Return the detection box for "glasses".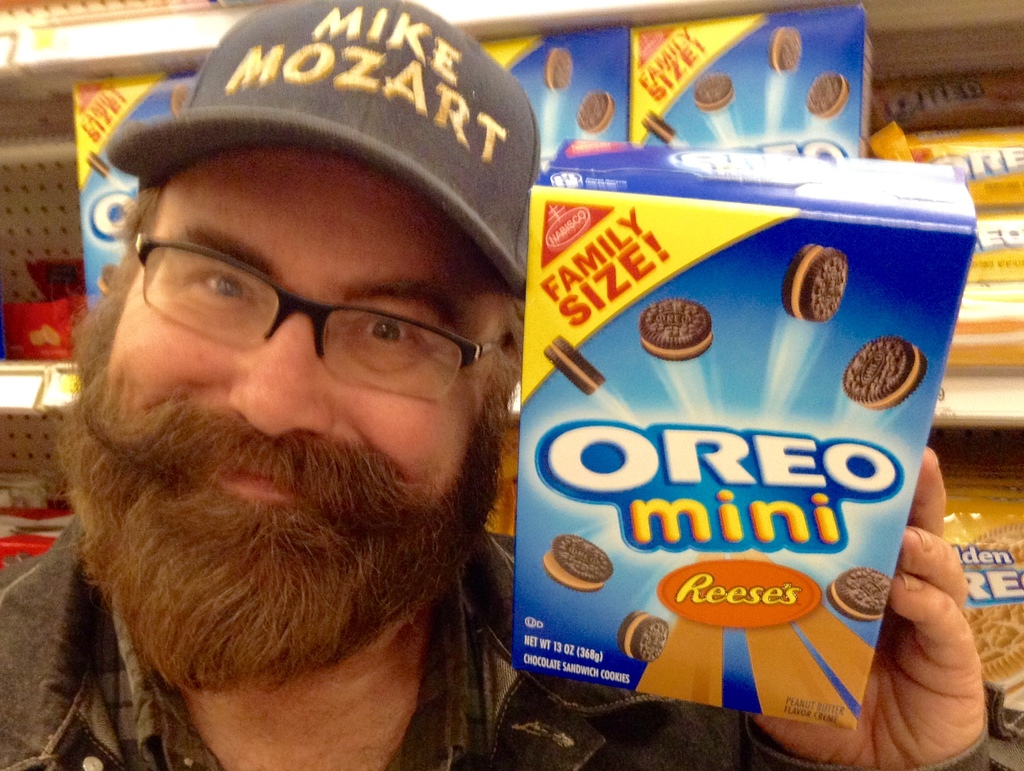
l=131, t=233, r=513, b=407.
